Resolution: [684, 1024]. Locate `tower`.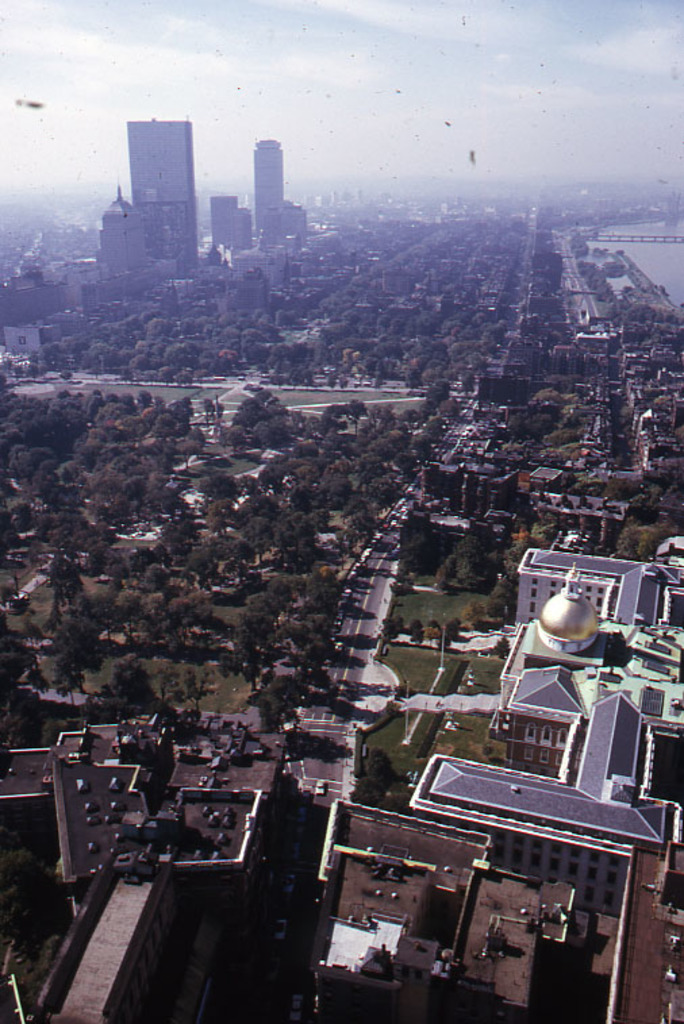
box(76, 105, 212, 258).
